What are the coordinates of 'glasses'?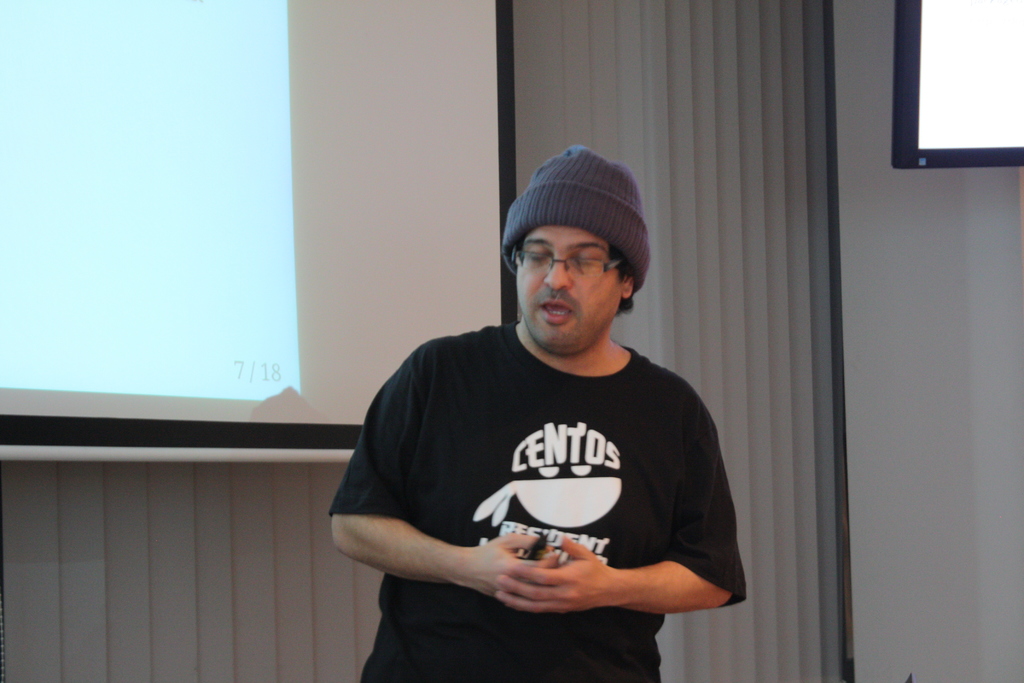
[504, 243, 635, 277].
